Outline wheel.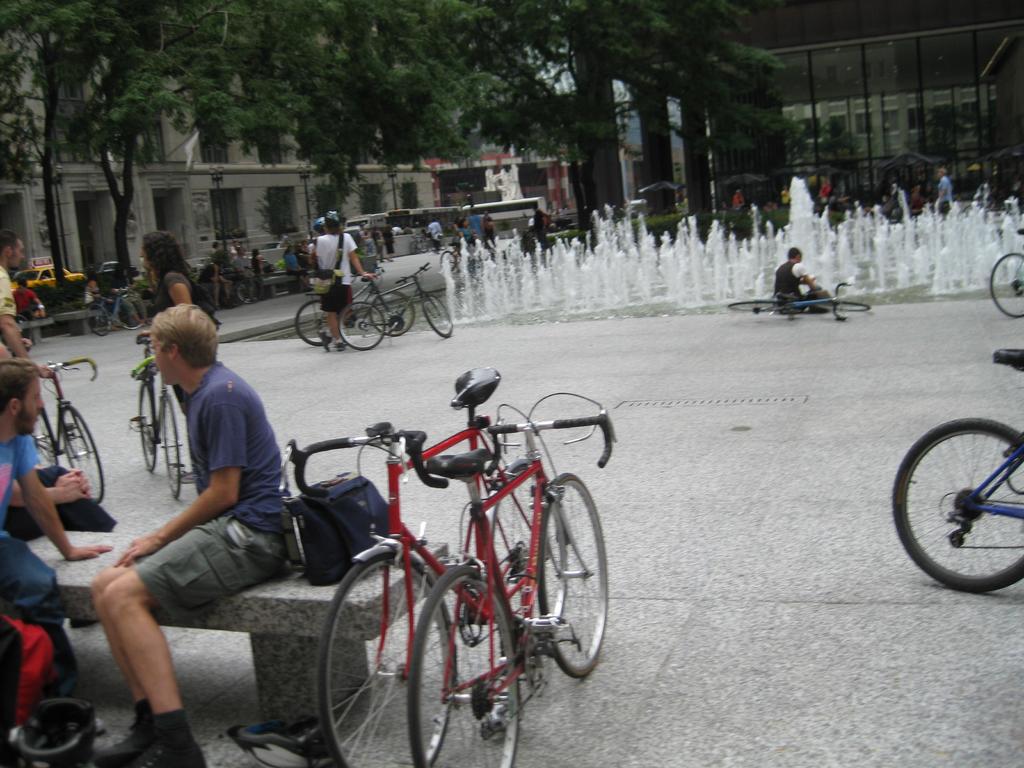
Outline: [x1=139, y1=382, x2=157, y2=470].
